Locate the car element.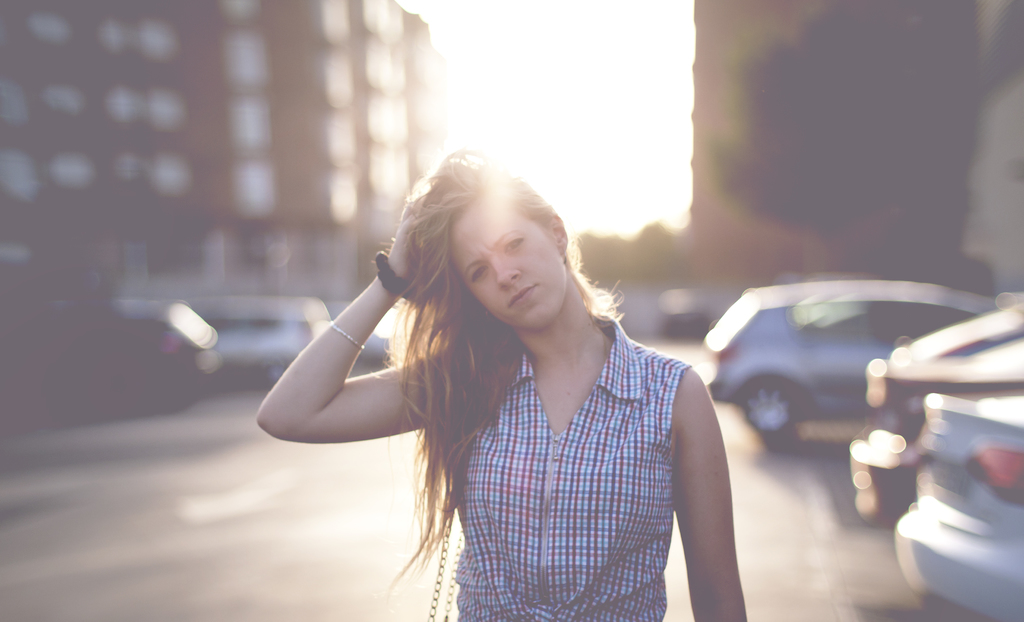
Element bbox: [left=698, top=275, right=1011, bottom=434].
